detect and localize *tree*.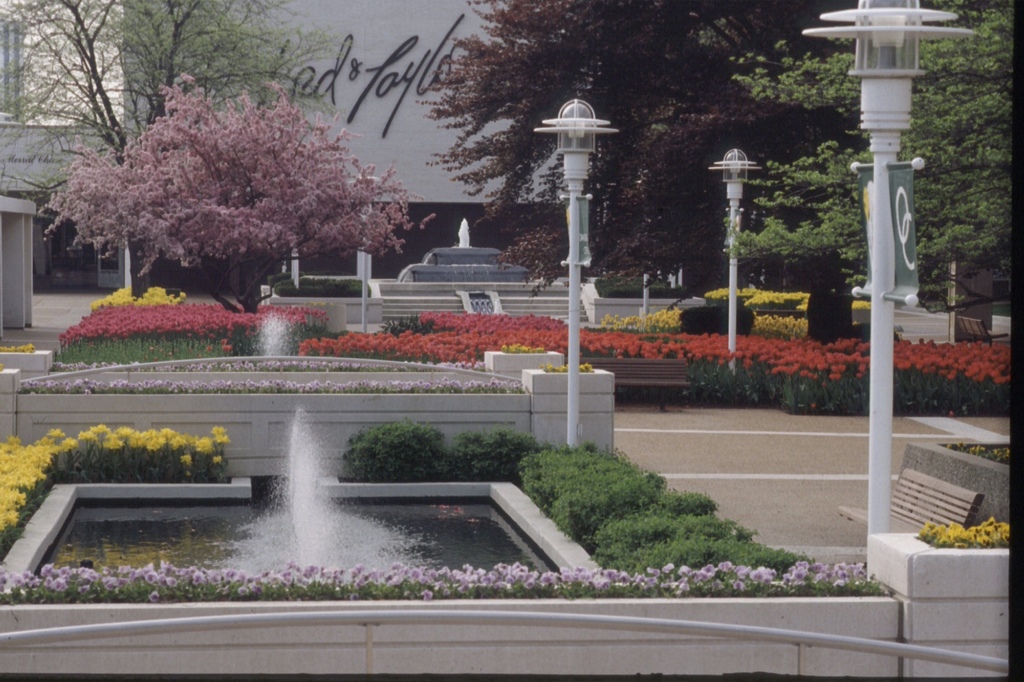
Localized at bbox=[0, 0, 359, 162].
